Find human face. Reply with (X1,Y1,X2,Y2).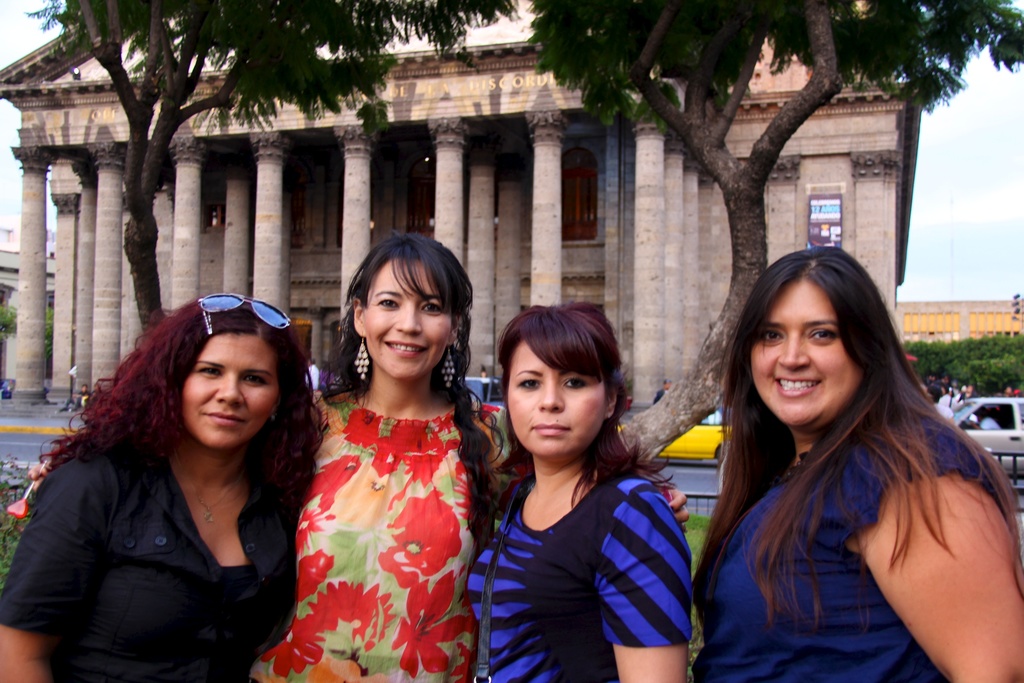
(505,339,604,458).
